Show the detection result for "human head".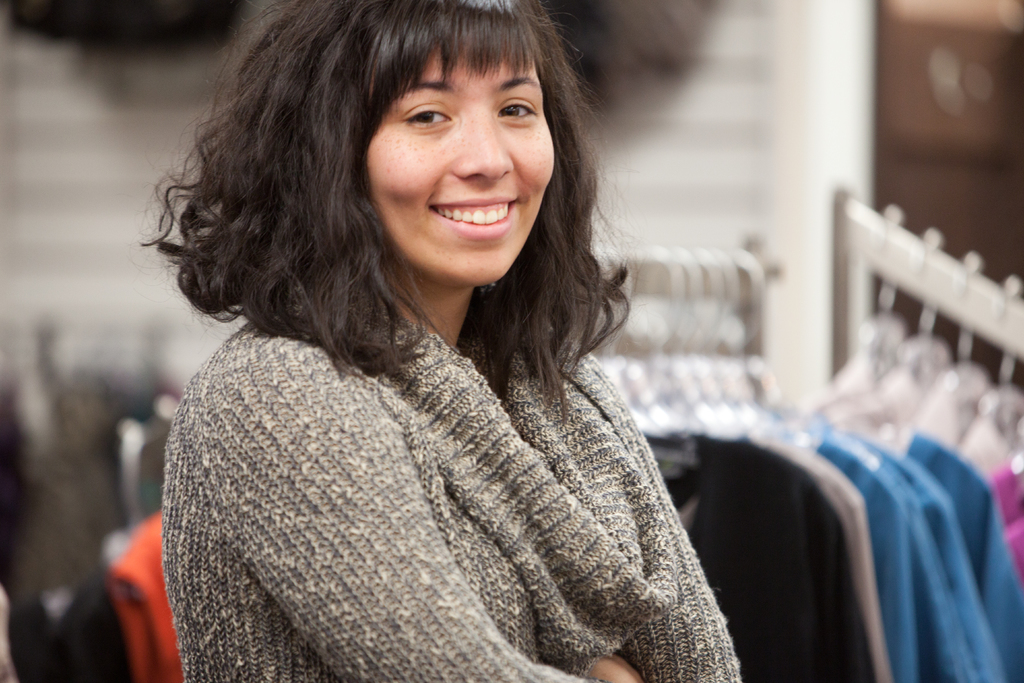
crop(266, 0, 558, 289).
